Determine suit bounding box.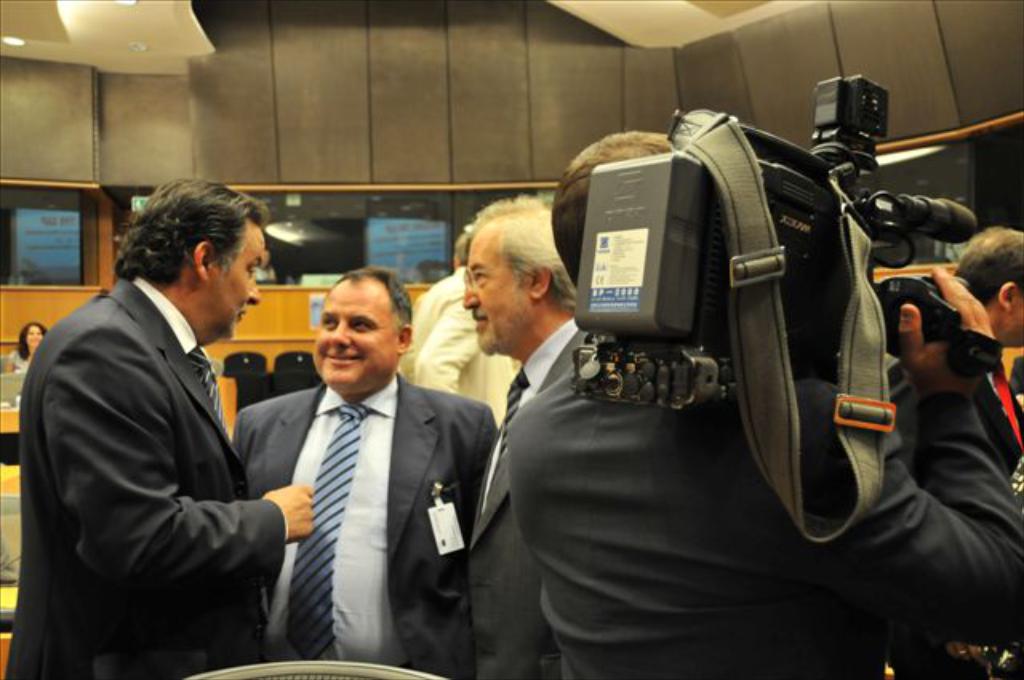
Determined: left=35, top=162, right=304, bottom=675.
